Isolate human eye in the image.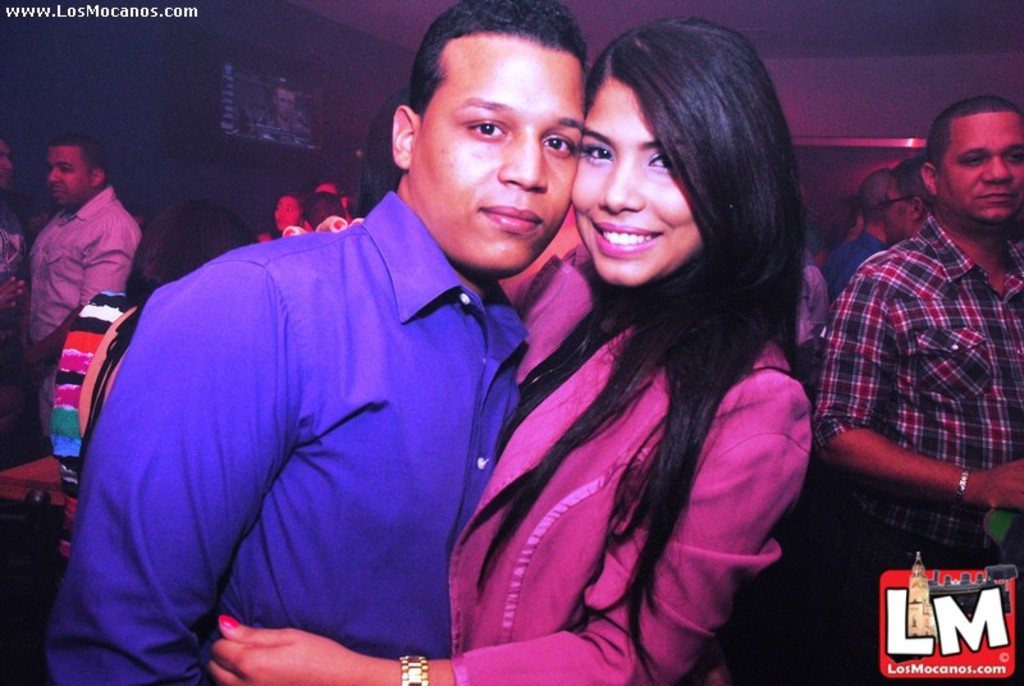
Isolated region: <region>465, 119, 512, 142</region>.
